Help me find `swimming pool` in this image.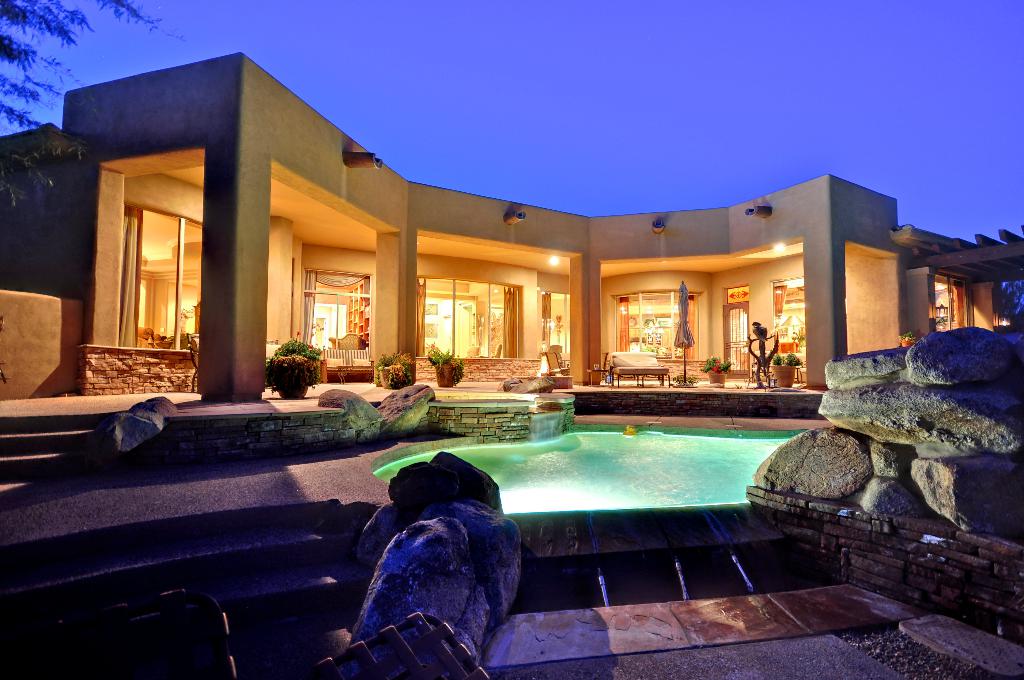
Found it: 371/420/806/507.
